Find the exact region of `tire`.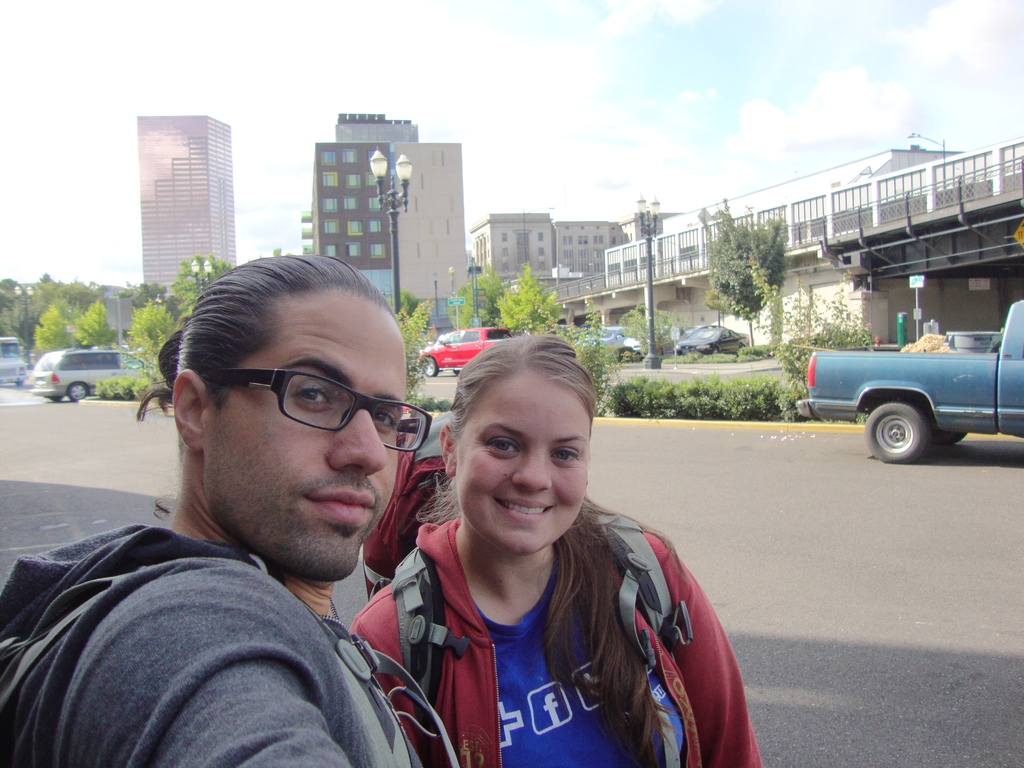
Exact region: [left=867, top=397, right=934, bottom=467].
